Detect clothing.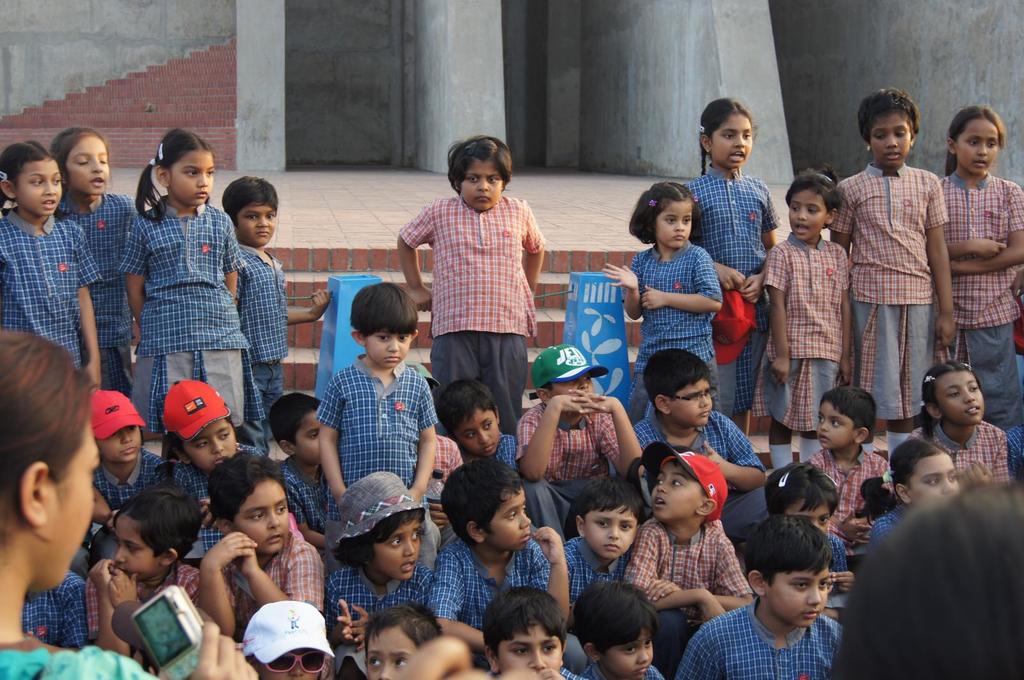
Detected at box=[825, 531, 850, 608].
